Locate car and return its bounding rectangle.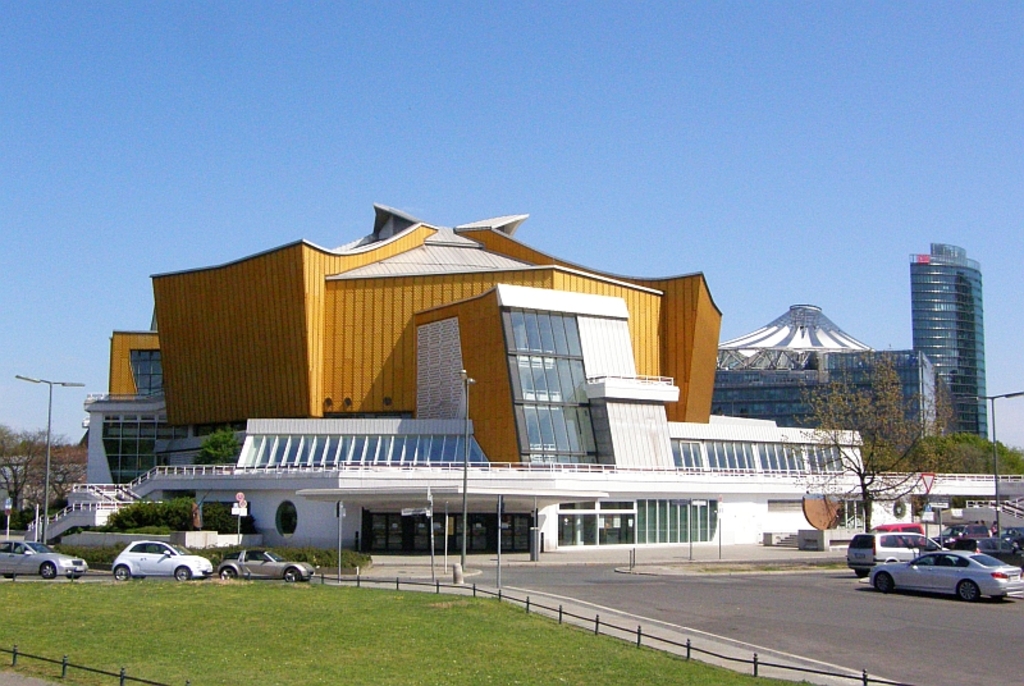
0,539,90,582.
